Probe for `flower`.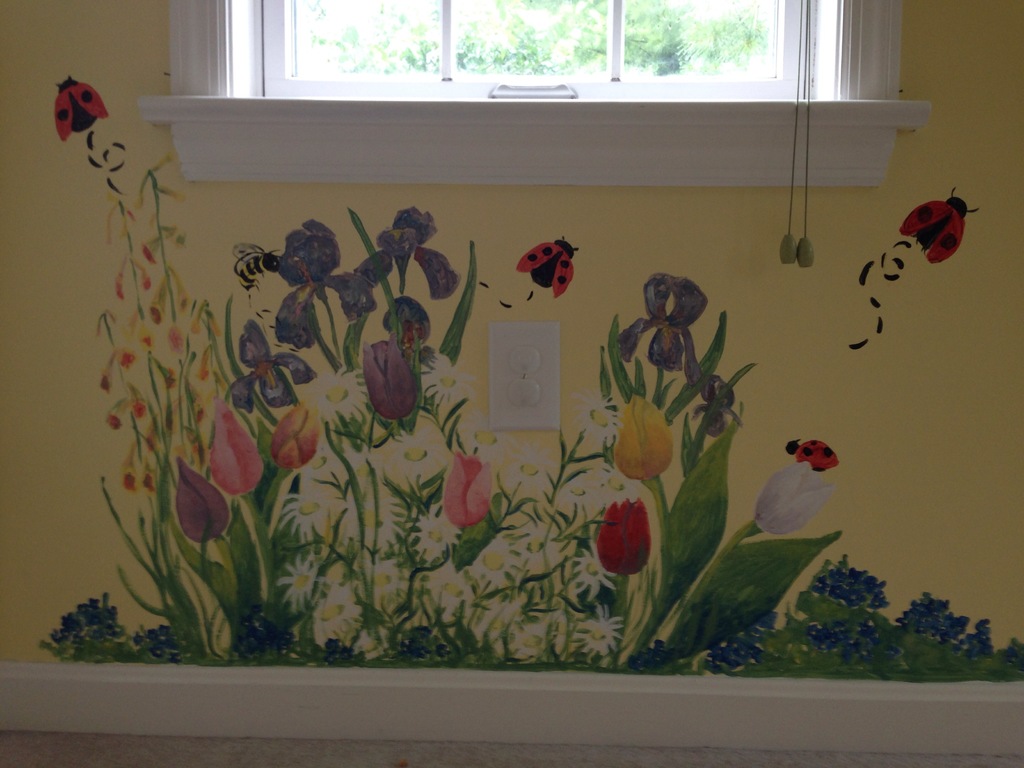
Probe result: bbox(751, 459, 833, 536).
